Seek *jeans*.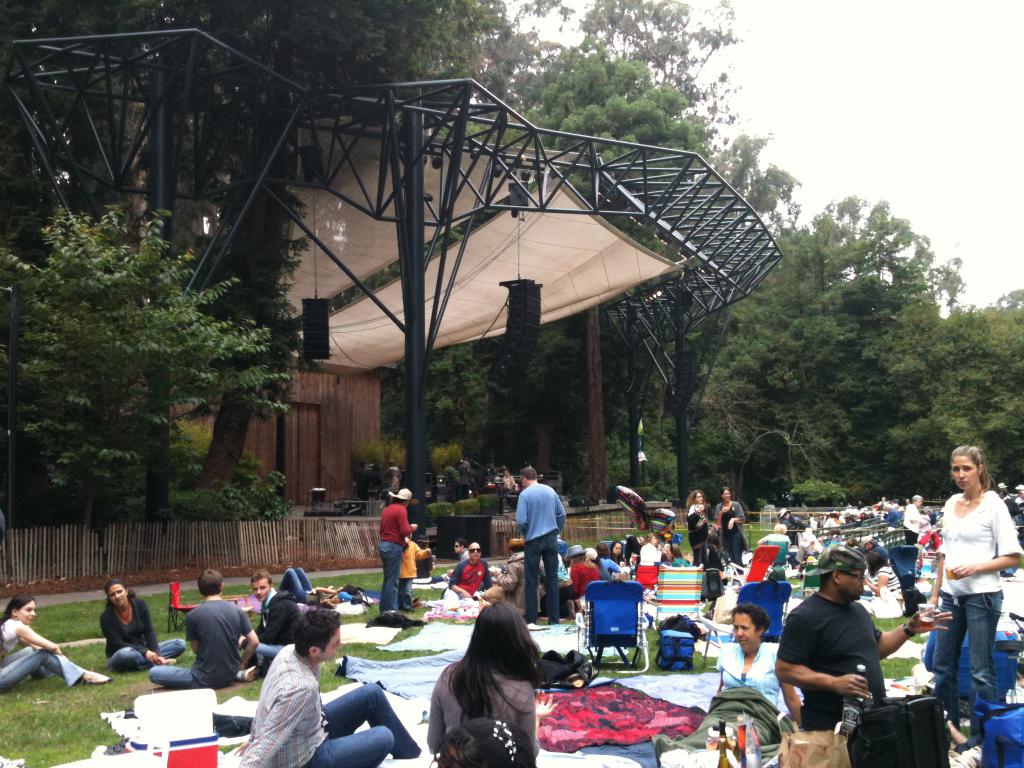
crop(371, 543, 403, 617).
